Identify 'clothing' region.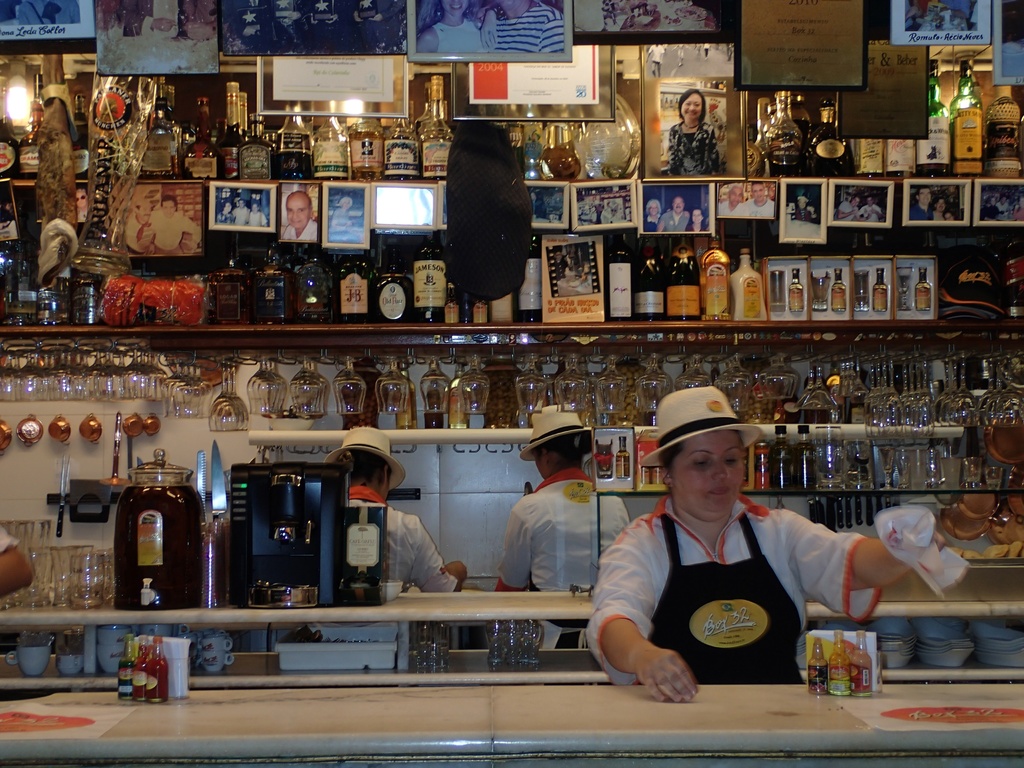
Region: x1=483 y1=3 x2=564 y2=56.
